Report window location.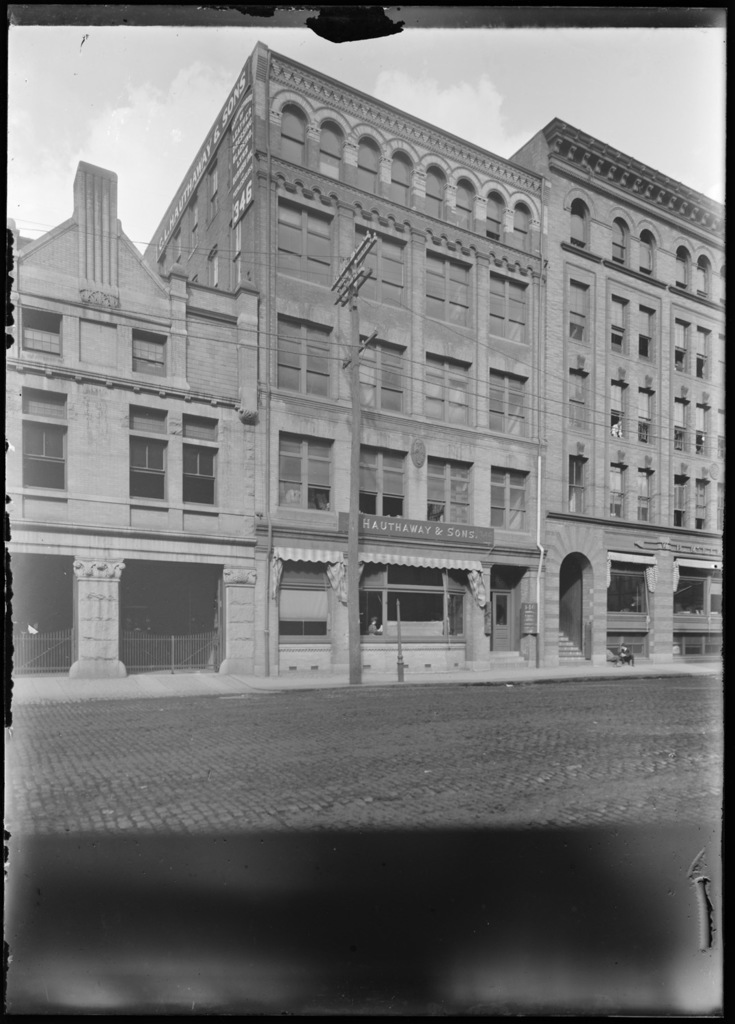
Report: 675 319 693 388.
